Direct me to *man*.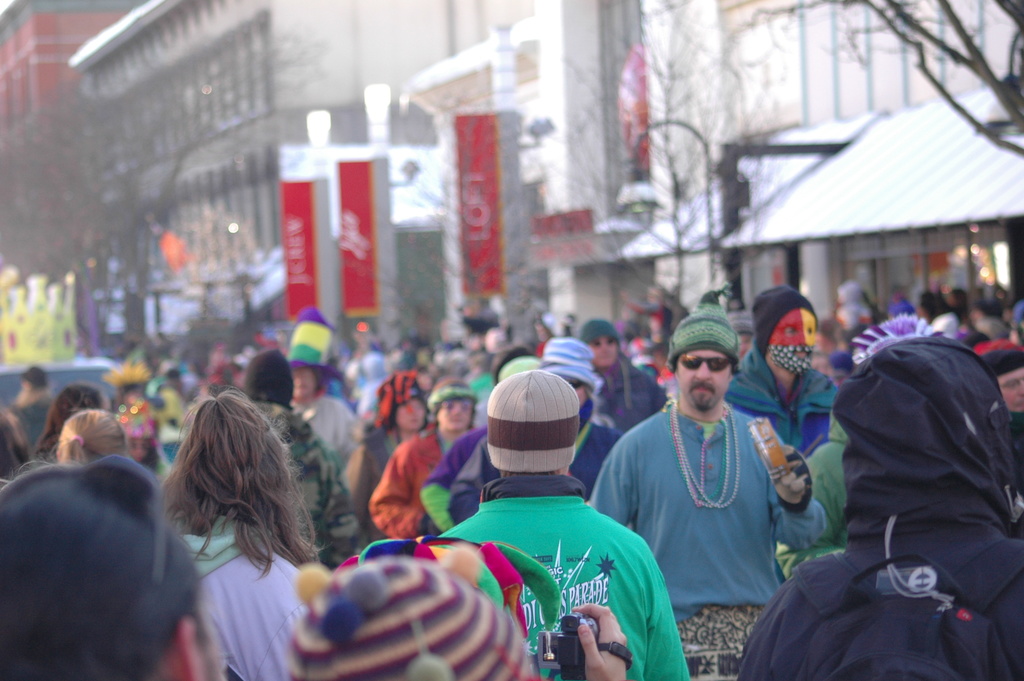
Direction: box=[981, 343, 1023, 450].
